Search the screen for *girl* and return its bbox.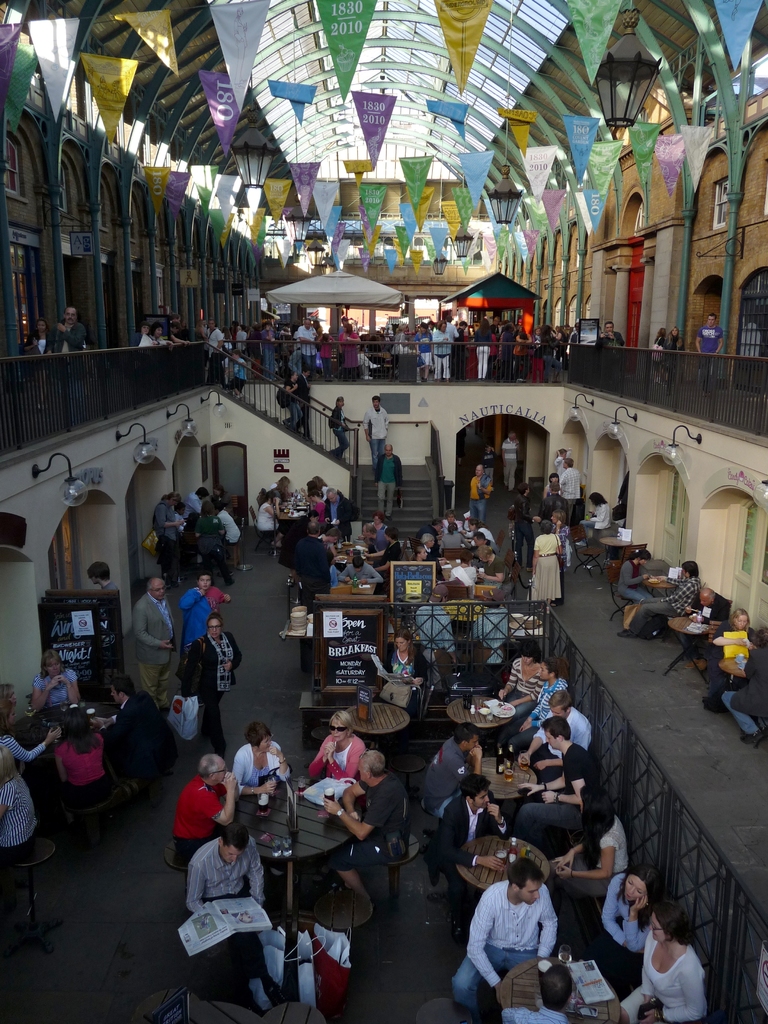
Found: detection(170, 568, 221, 637).
